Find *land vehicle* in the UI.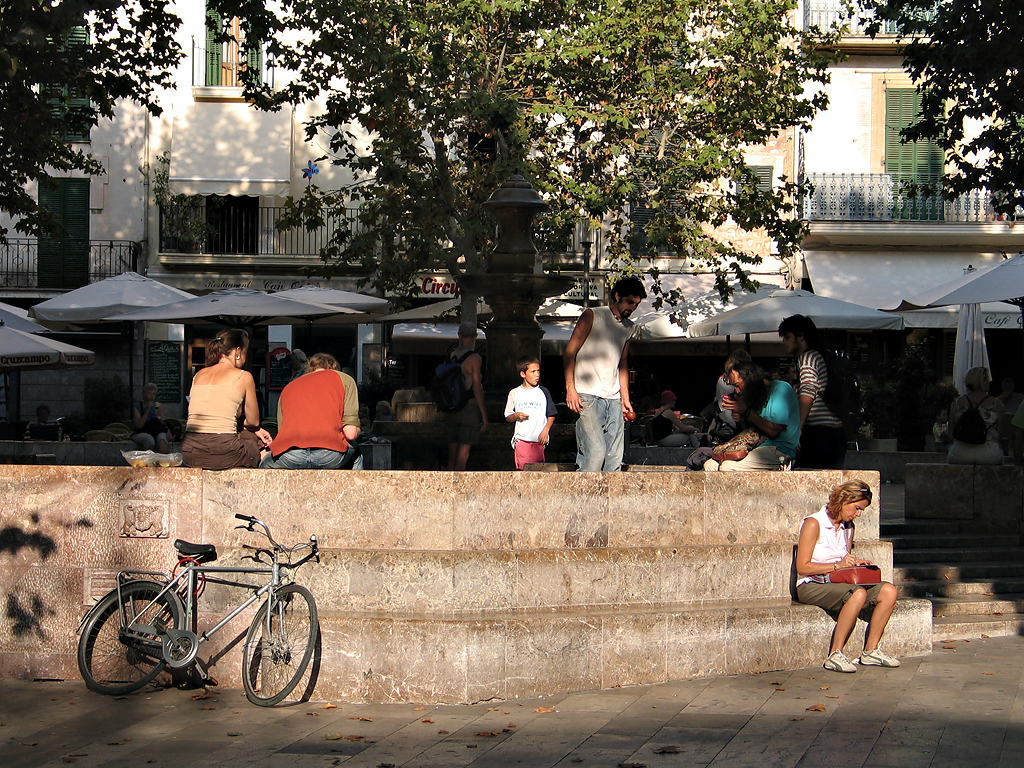
UI element at left=66, top=539, right=312, bottom=707.
